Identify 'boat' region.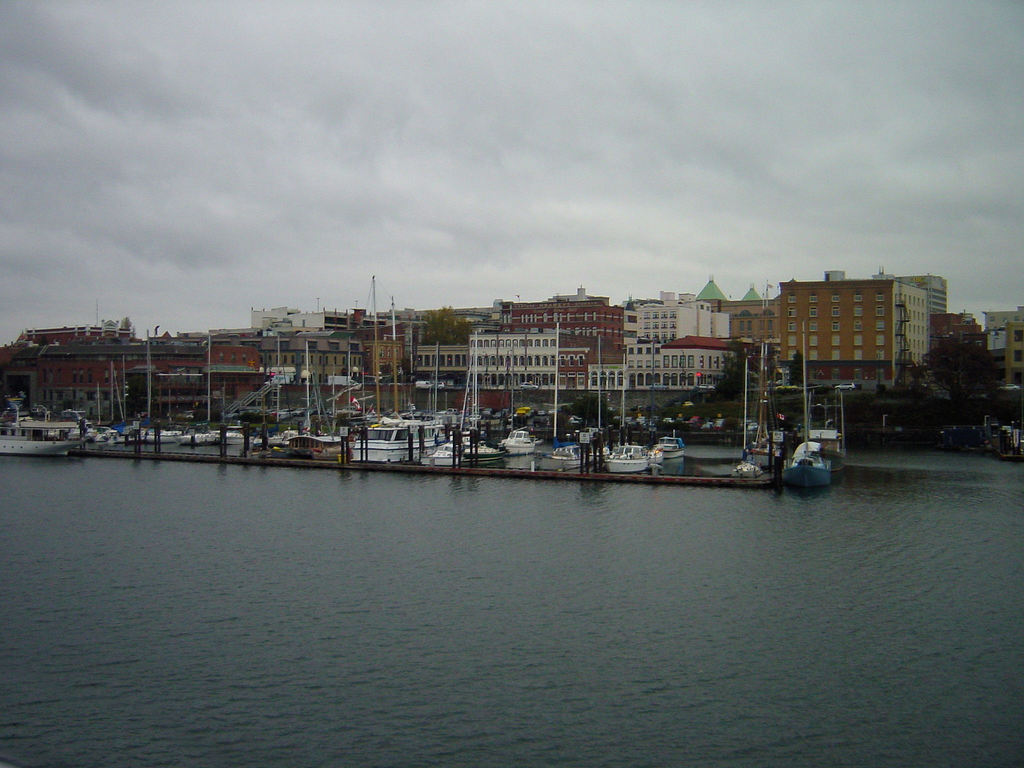
Region: box=[785, 320, 839, 491].
